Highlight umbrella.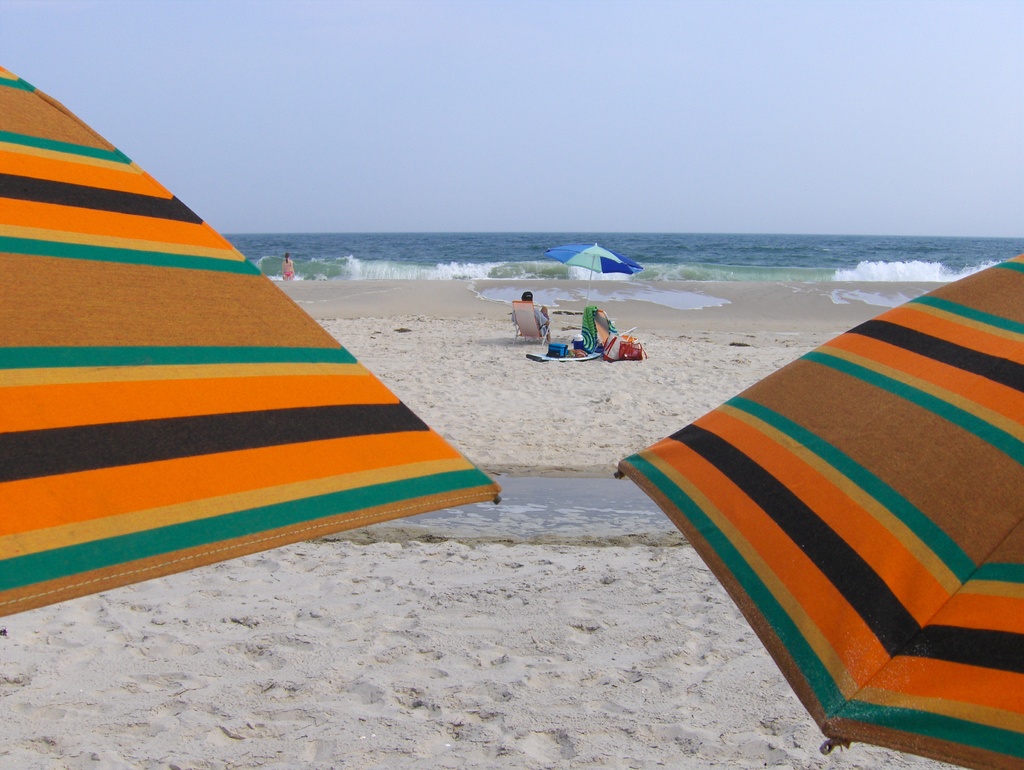
Highlighted region: <bbox>0, 65, 497, 616</bbox>.
